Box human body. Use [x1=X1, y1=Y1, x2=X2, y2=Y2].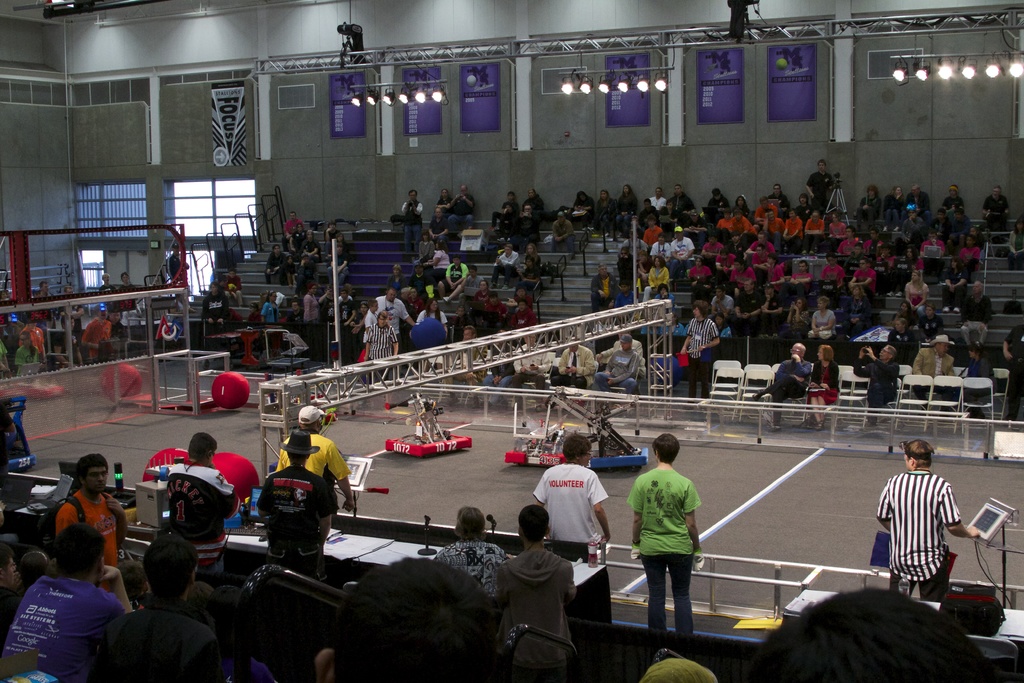
[x1=922, y1=222, x2=943, y2=276].
